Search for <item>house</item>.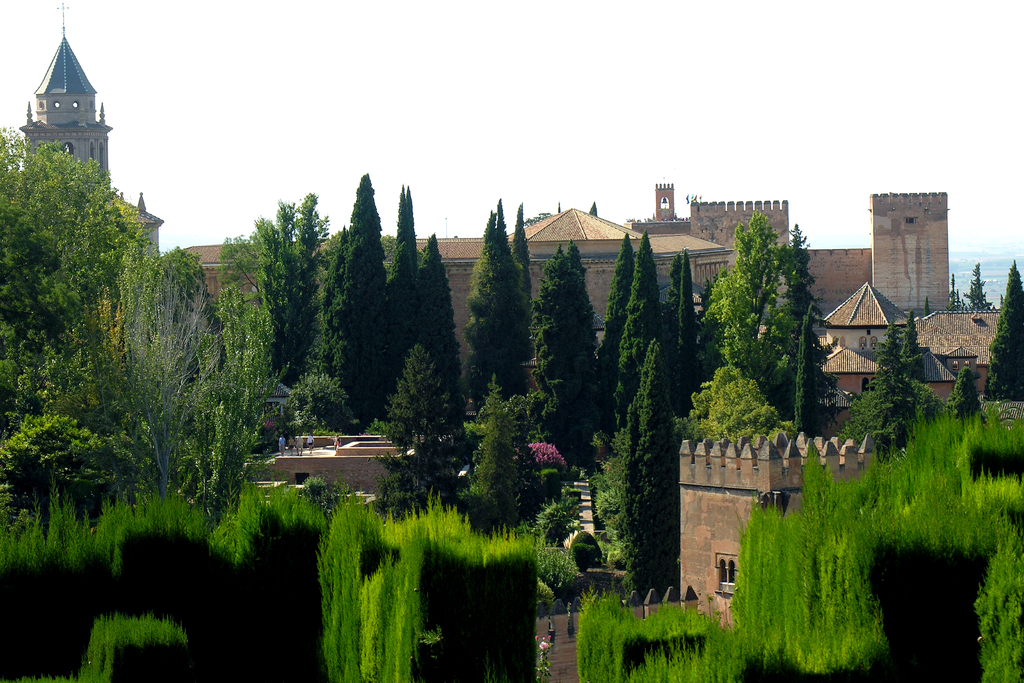
Found at 692 199 790 274.
